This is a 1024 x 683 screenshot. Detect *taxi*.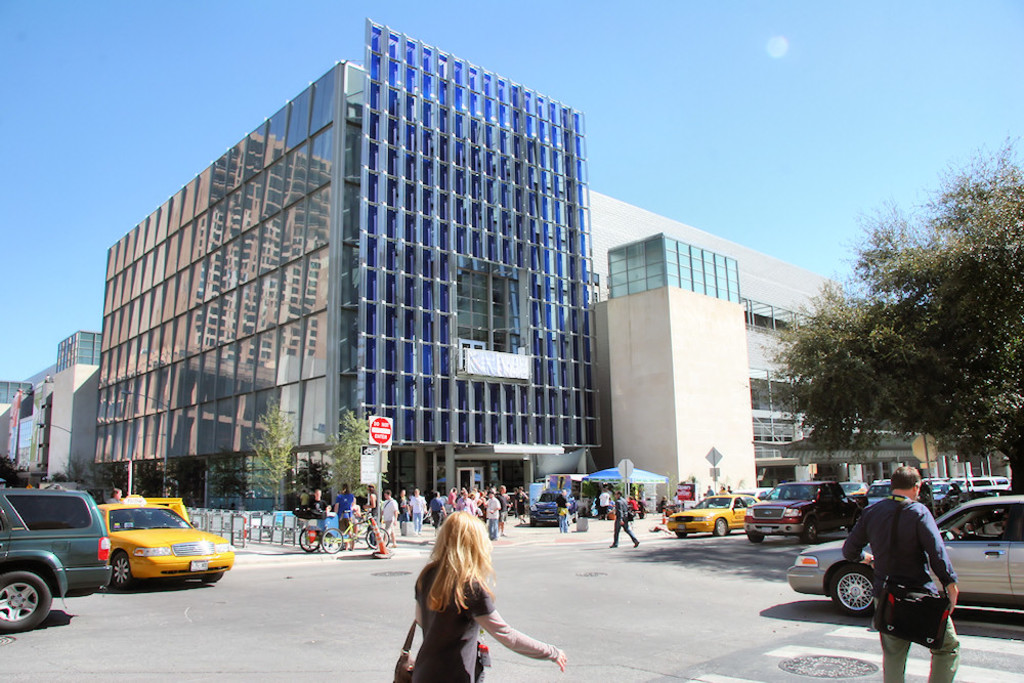
81 498 226 594.
